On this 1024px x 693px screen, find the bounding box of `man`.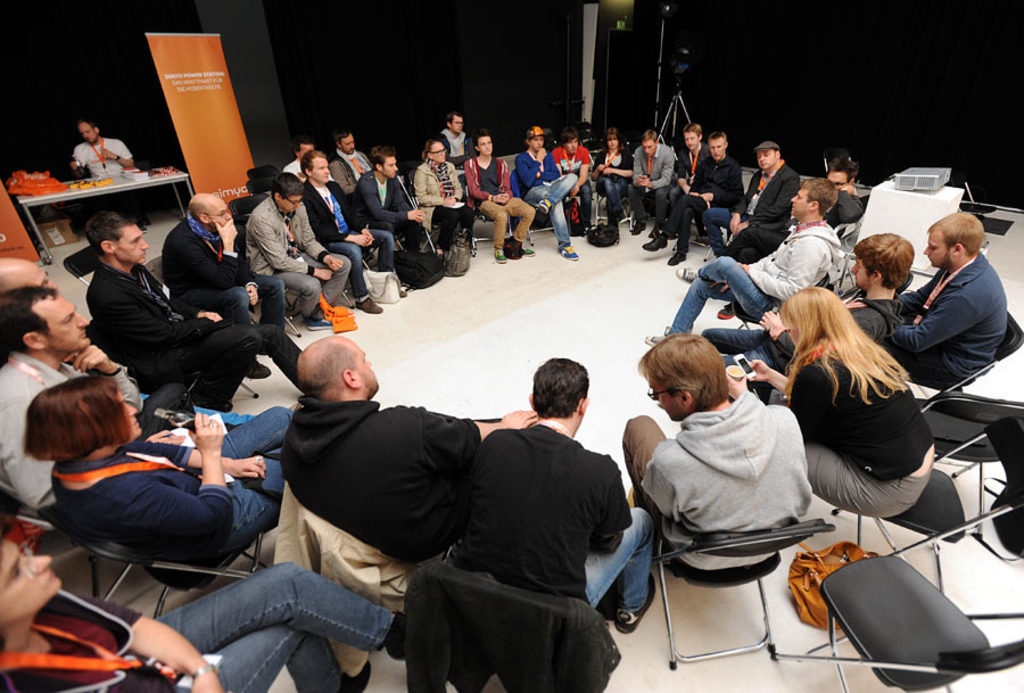
Bounding box: (624, 332, 812, 570).
